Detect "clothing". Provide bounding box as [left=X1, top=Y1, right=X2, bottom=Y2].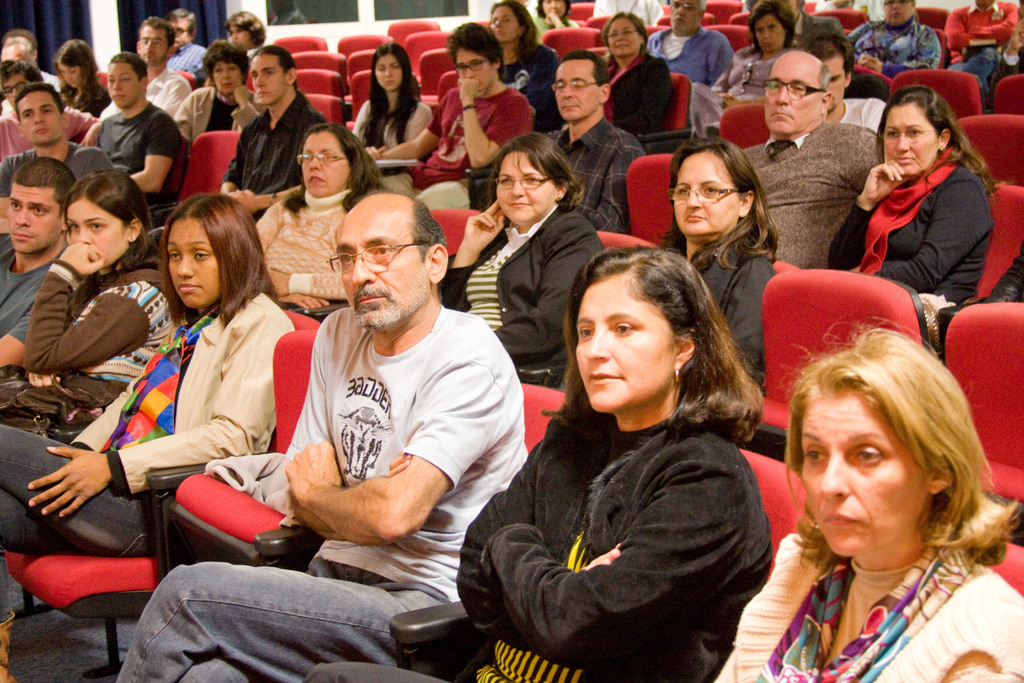
[left=463, top=308, right=790, bottom=682].
